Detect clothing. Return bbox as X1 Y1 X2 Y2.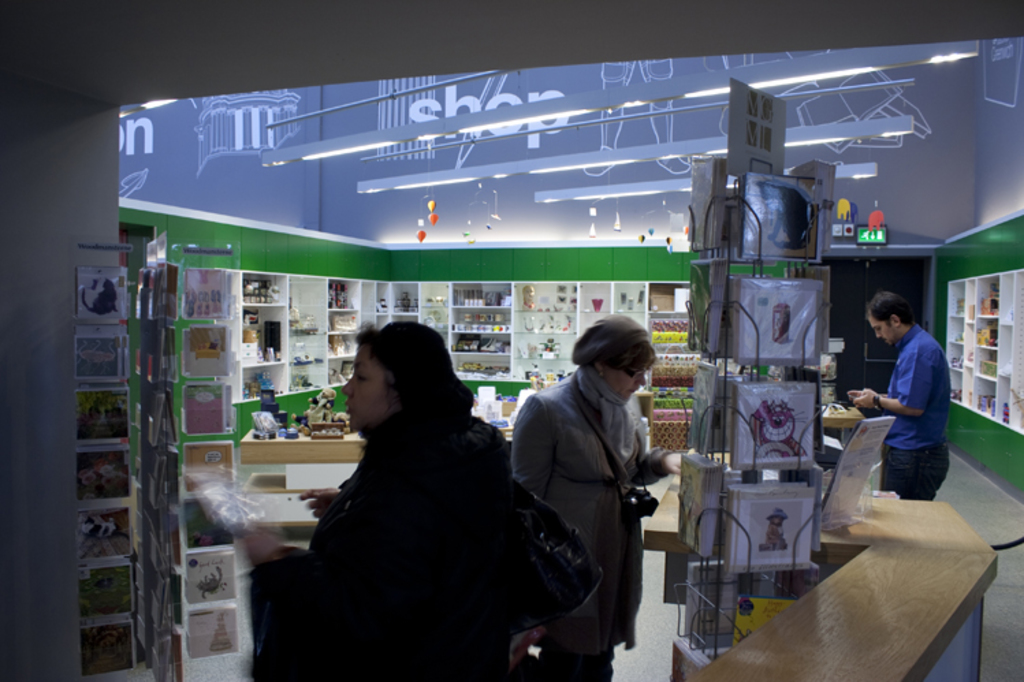
269 331 548 681.
